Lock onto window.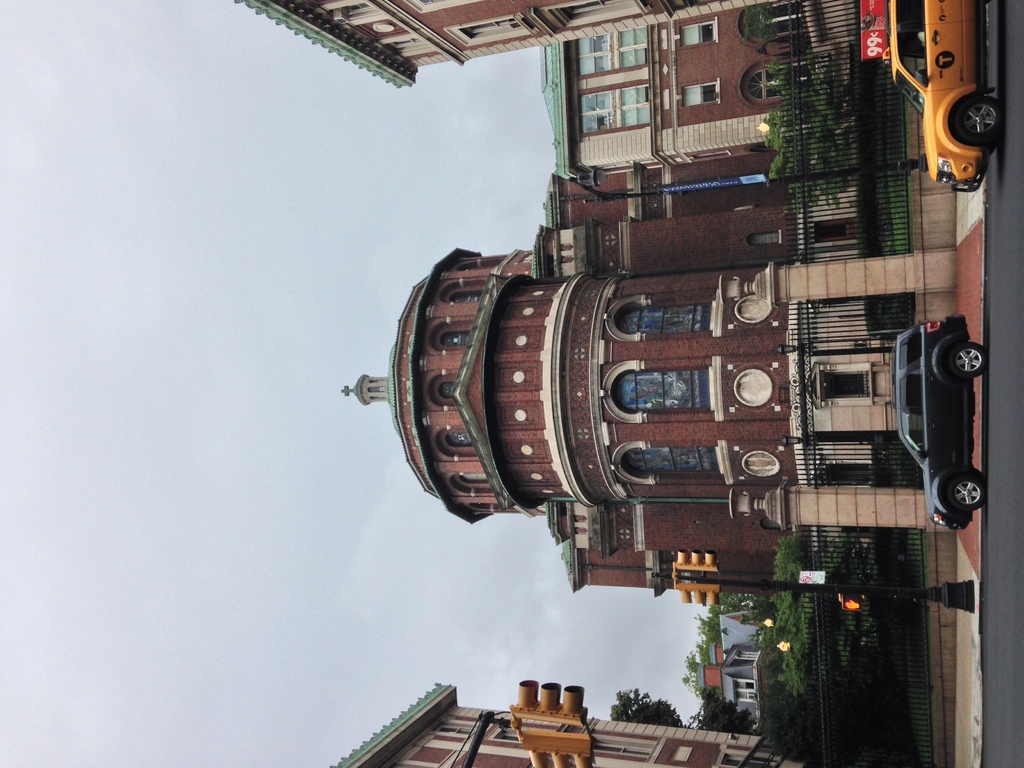
Locked: (732, 677, 753, 696).
